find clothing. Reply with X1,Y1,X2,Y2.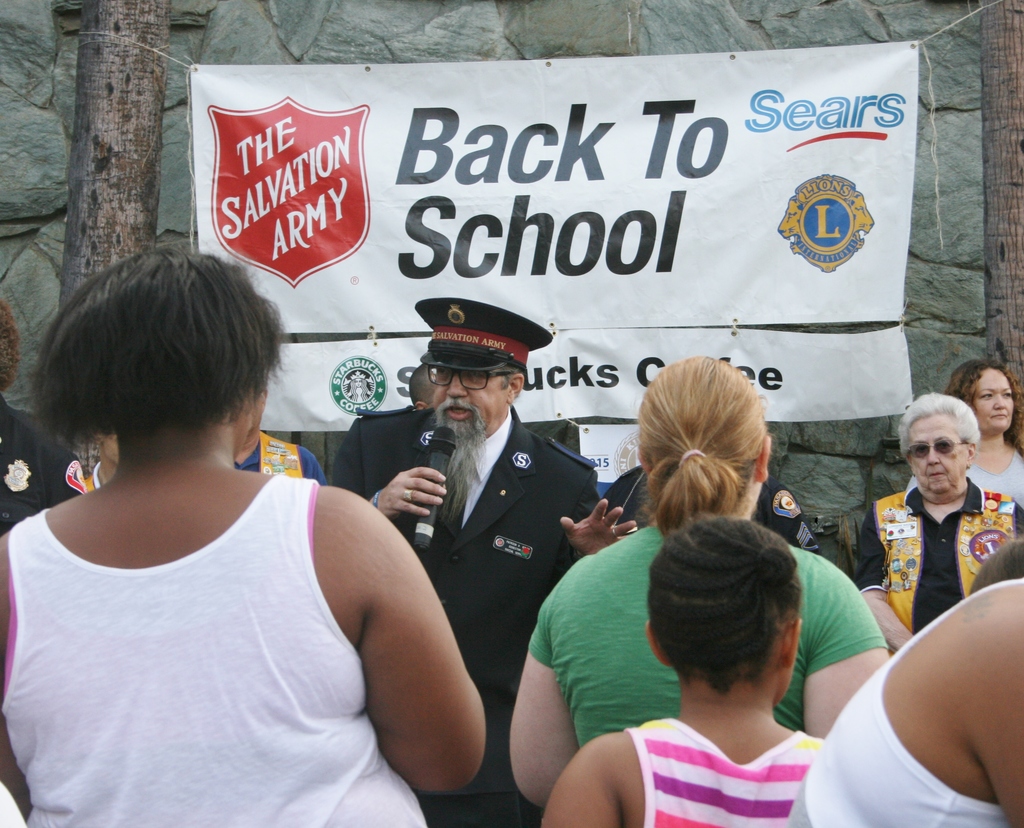
5,454,431,827.
